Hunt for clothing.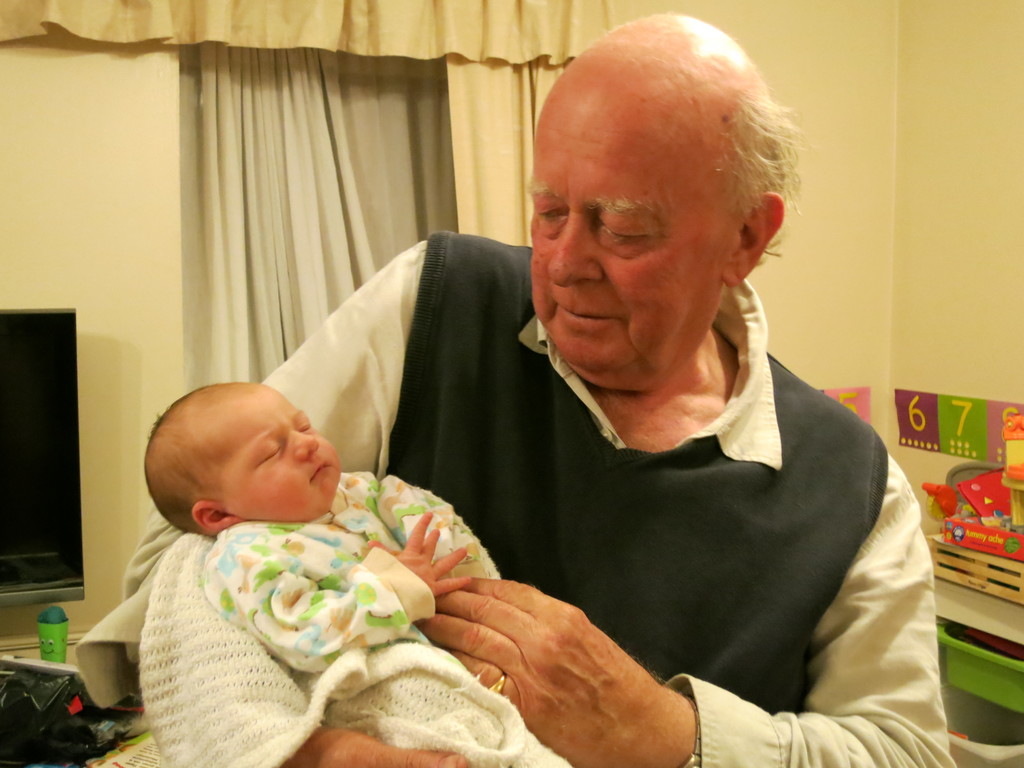
Hunted down at [left=196, top=223, right=919, bottom=767].
